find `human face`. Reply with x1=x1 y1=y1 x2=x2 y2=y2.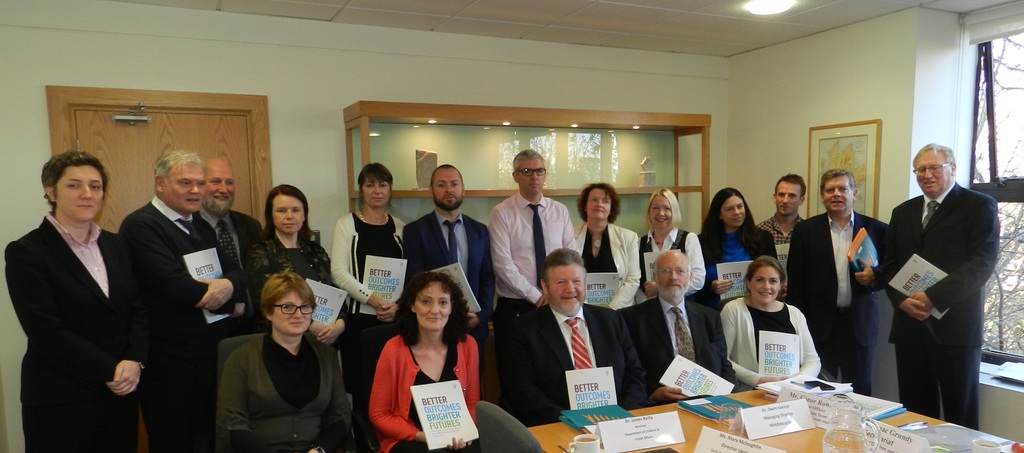
x1=431 y1=170 x2=463 y2=209.
